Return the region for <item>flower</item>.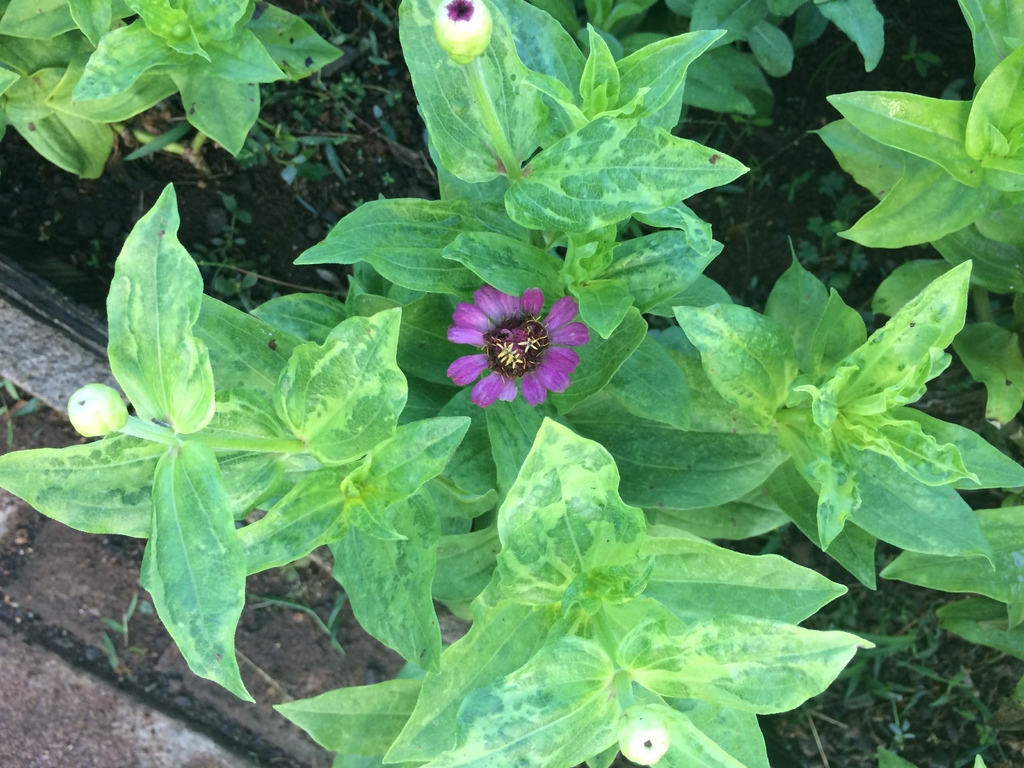
[x1=447, y1=278, x2=591, y2=413].
